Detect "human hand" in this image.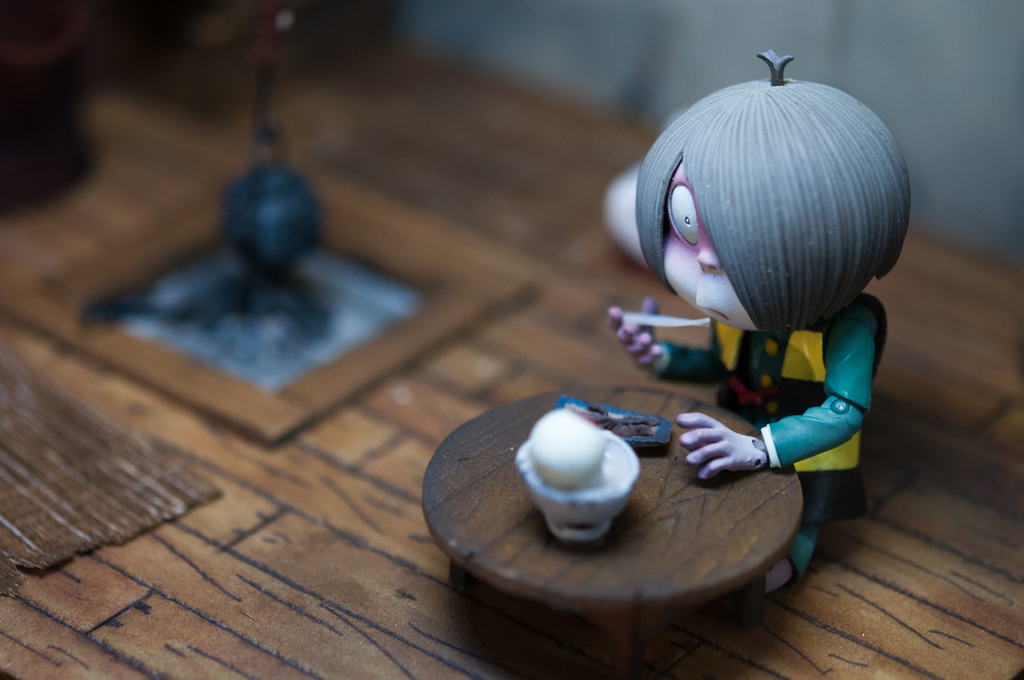
Detection: box=[607, 295, 662, 369].
